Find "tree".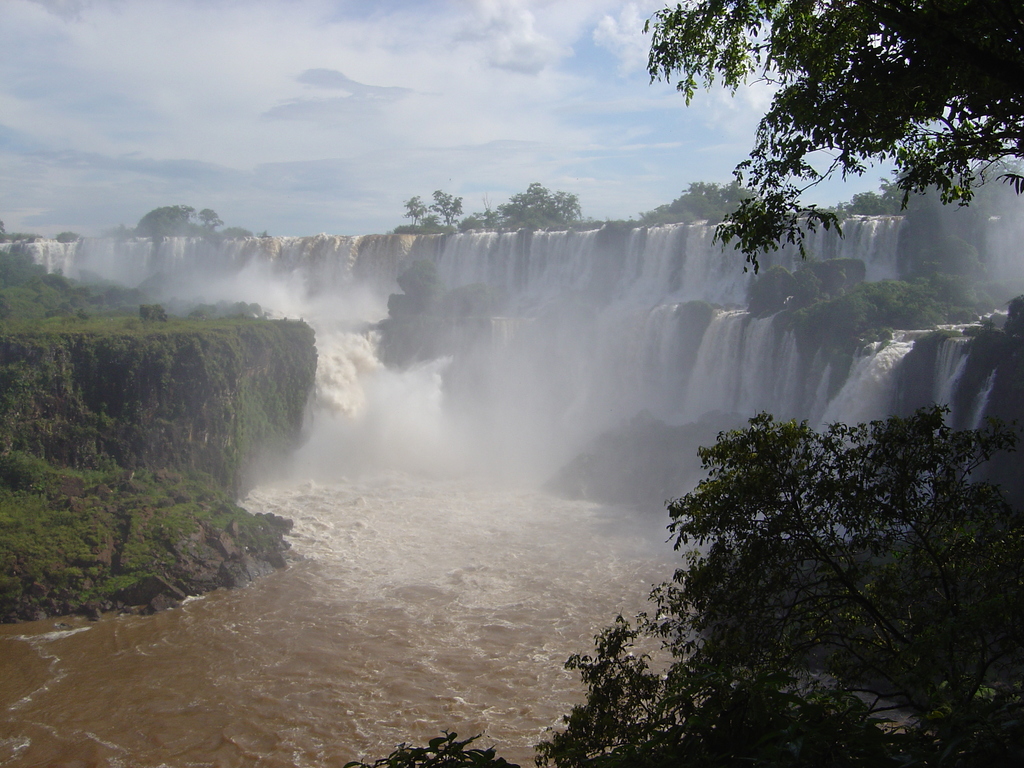
BBox(429, 184, 464, 236).
